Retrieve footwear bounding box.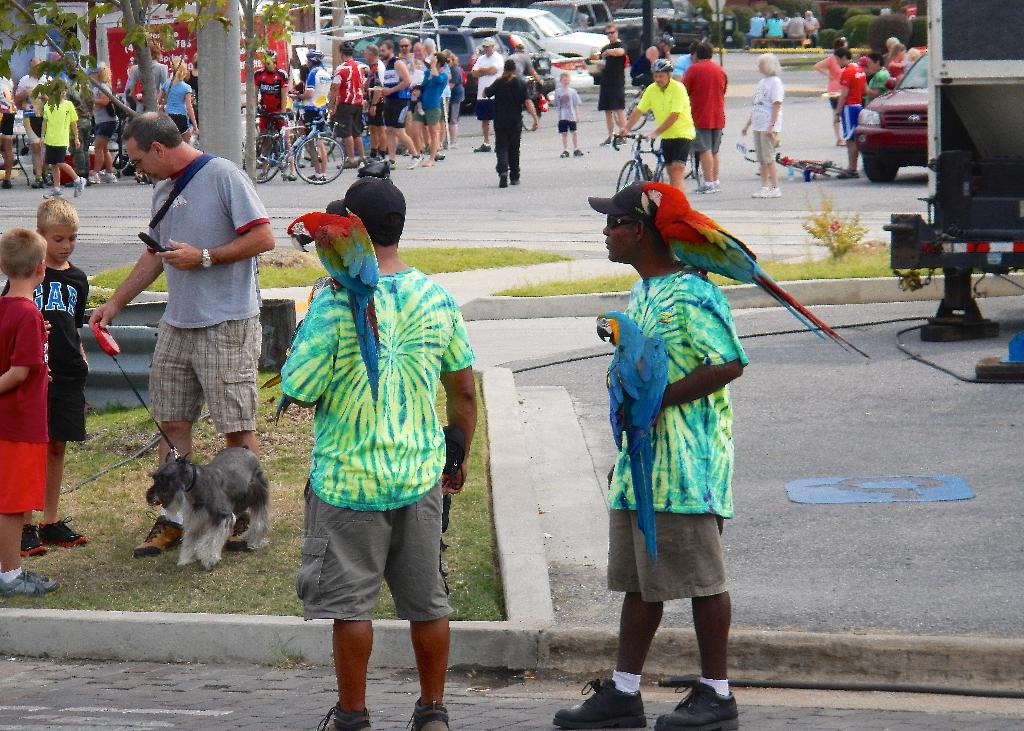
Bounding box: [left=42, top=168, right=50, bottom=184].
